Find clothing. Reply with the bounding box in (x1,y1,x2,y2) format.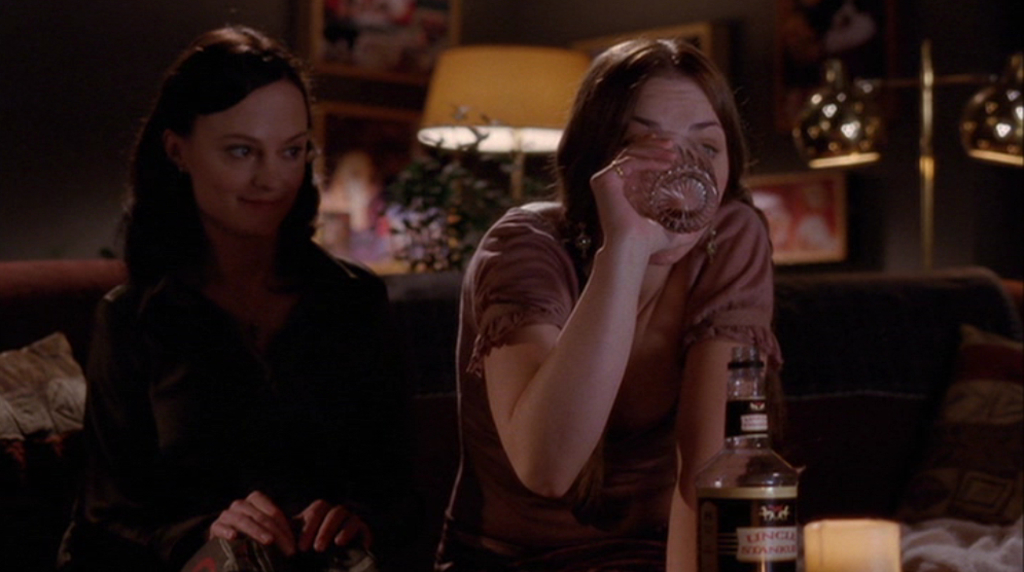
(437,192,787,571).
